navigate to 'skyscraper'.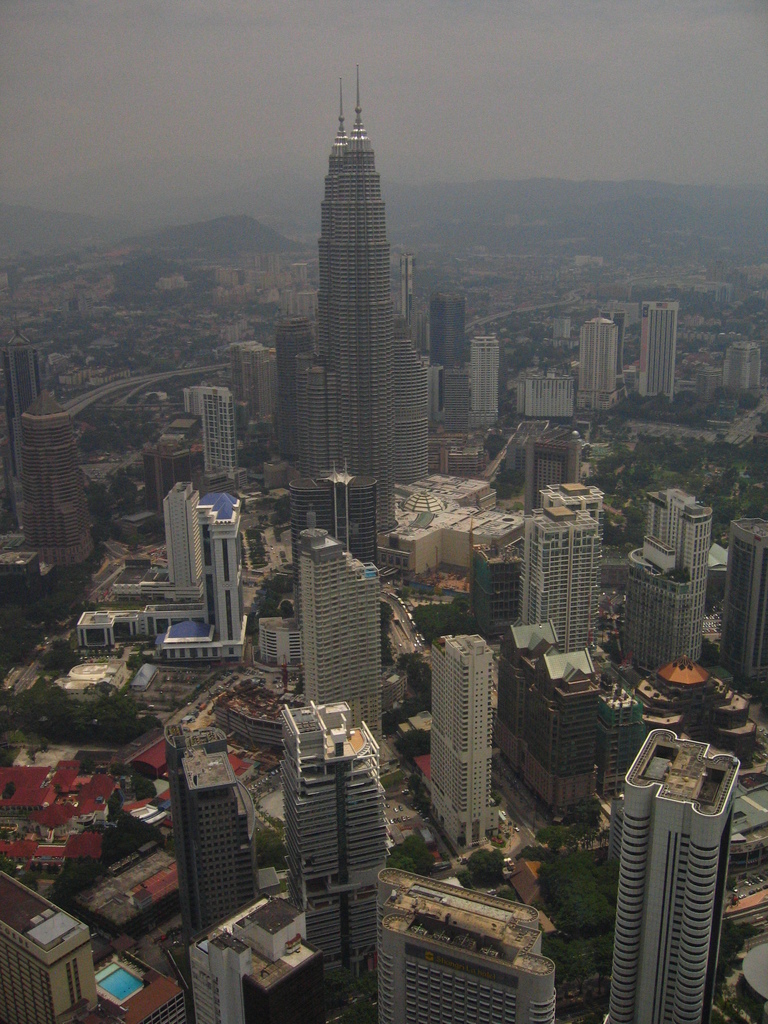
Navigation target: pyautogui.locateOnScreen(299, 61, 429, 491).
